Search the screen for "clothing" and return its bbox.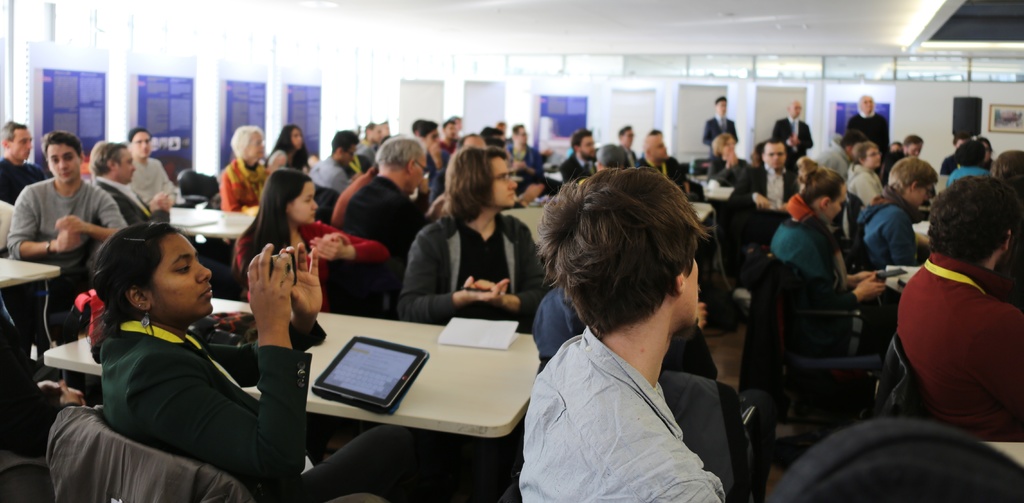
Found: Rect(881, 212, 1019, 440).
